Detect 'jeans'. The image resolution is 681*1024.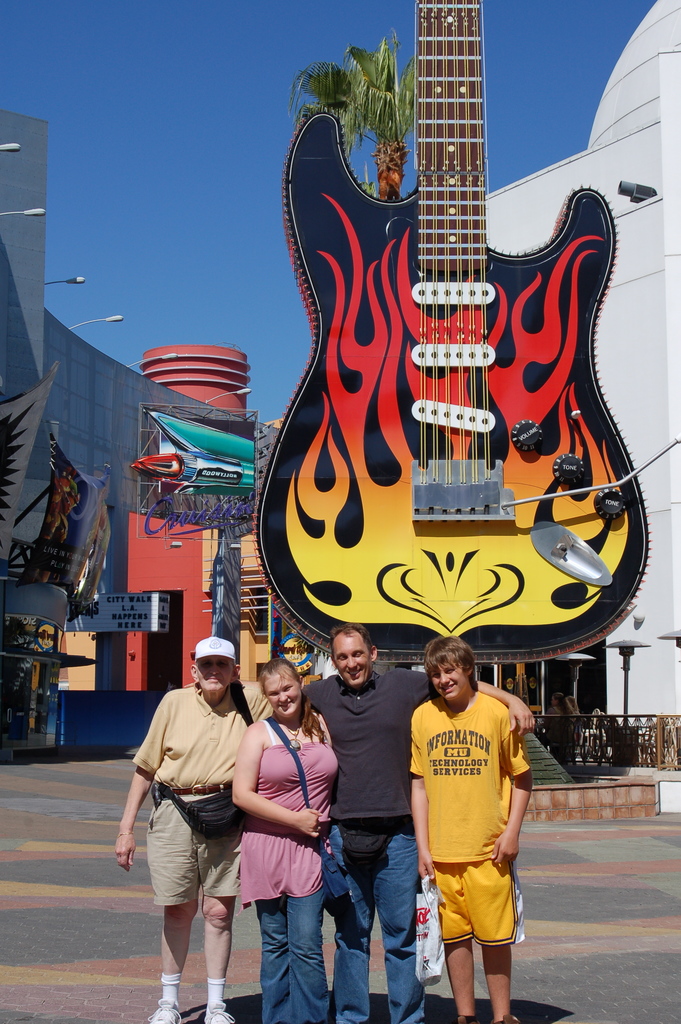
x1=334 y1=827 x2=420 y2=1021.
